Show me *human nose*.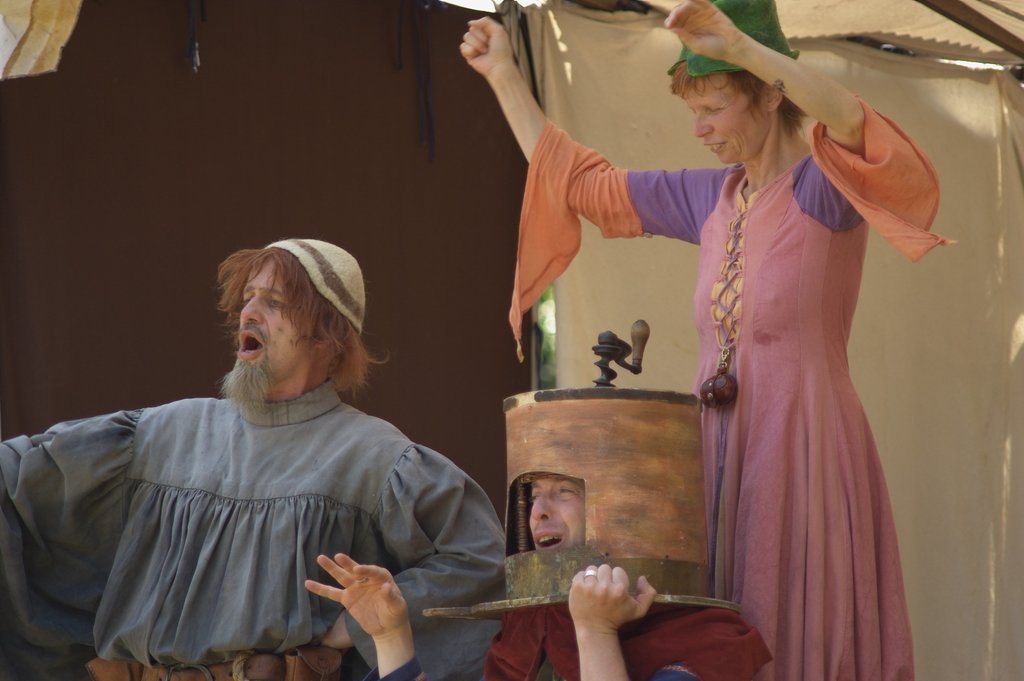
*human nose* is here: box(239, 295, 261, 325).
